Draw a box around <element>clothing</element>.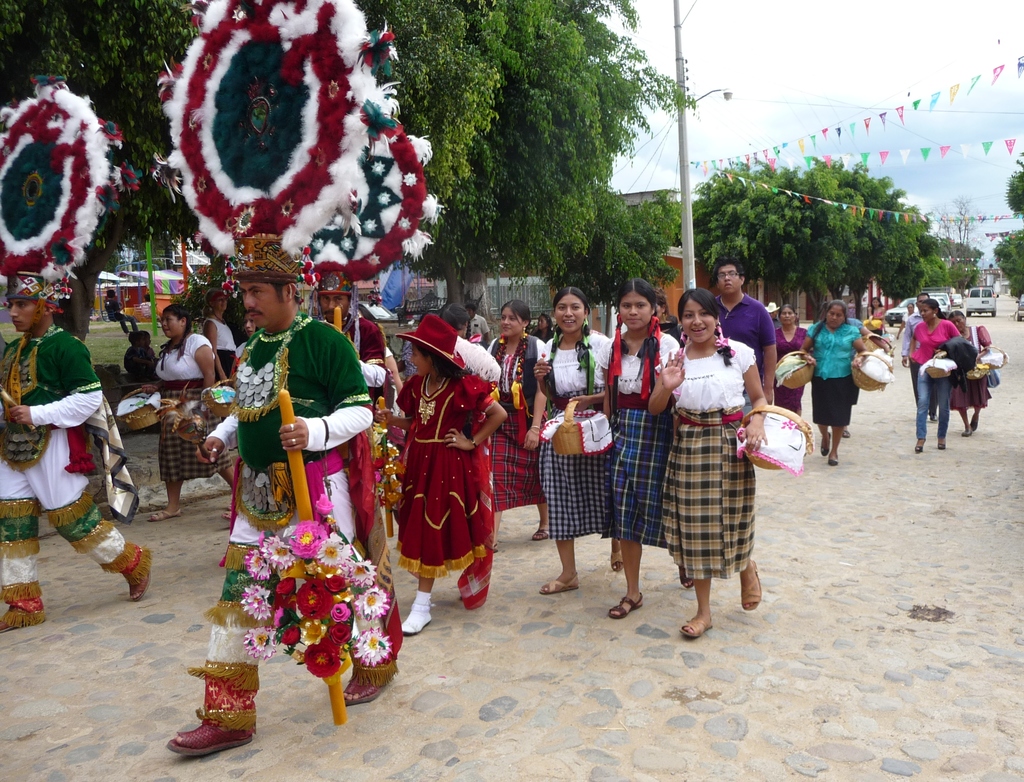
box(772, 330, 816, 416).
